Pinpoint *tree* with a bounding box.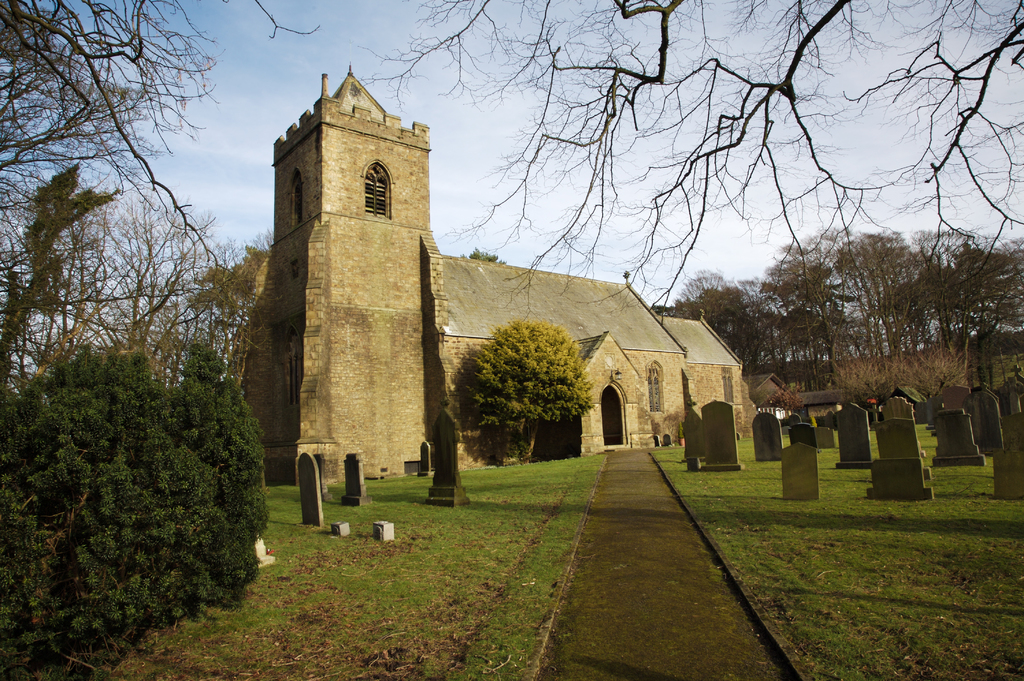
[350, 0, 1023, 314].
